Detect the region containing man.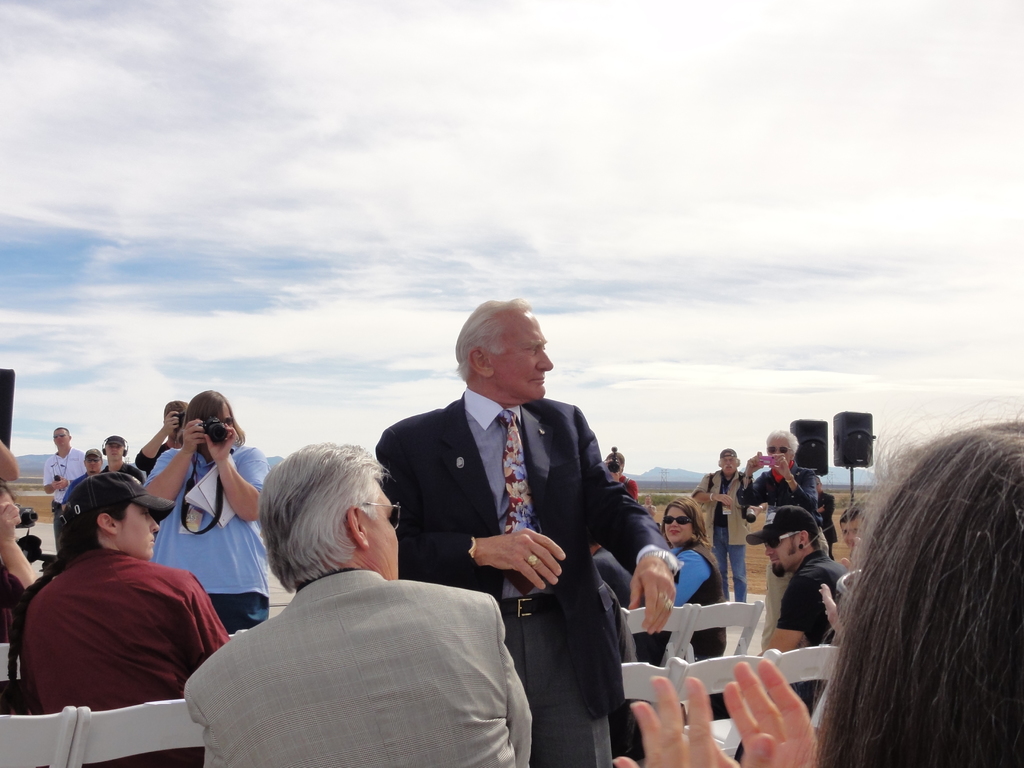
pyautogui.locateOnScreen(43, 426, 85, 555).
